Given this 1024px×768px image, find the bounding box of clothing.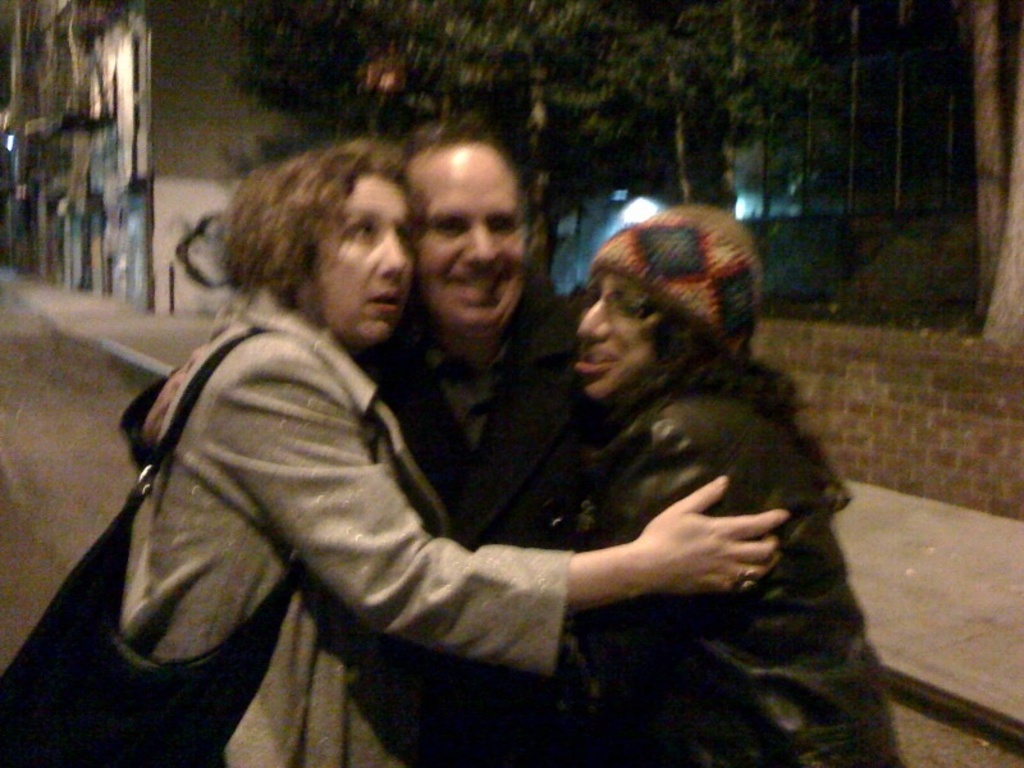
(left=119, top=288, right=573, bottom=767).
